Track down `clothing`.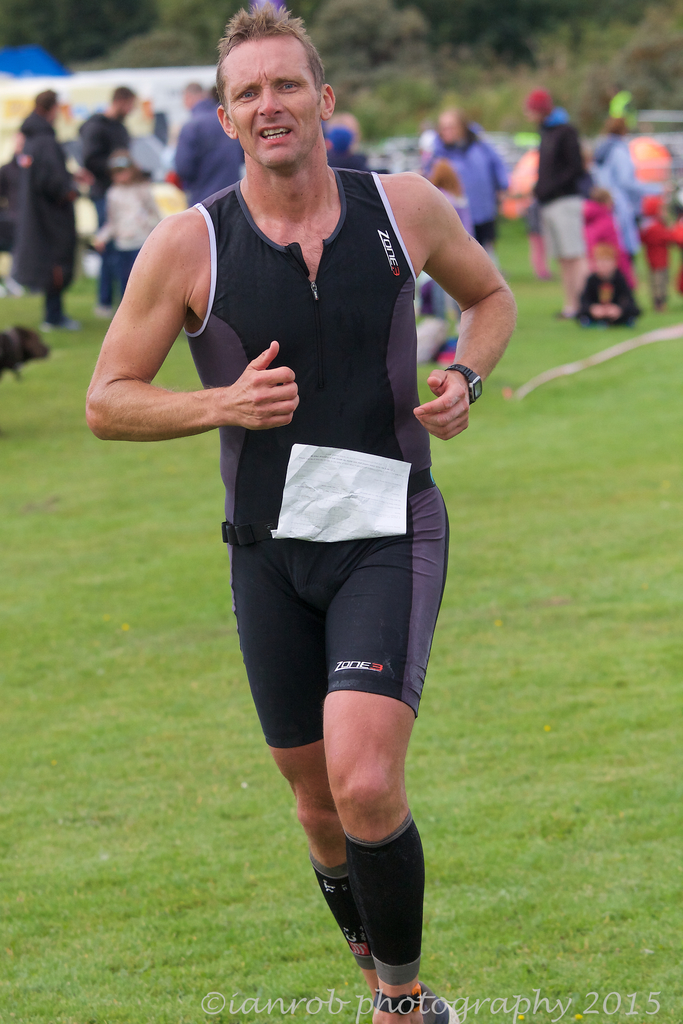
Tracked to box(97, 181, 163, 301).
